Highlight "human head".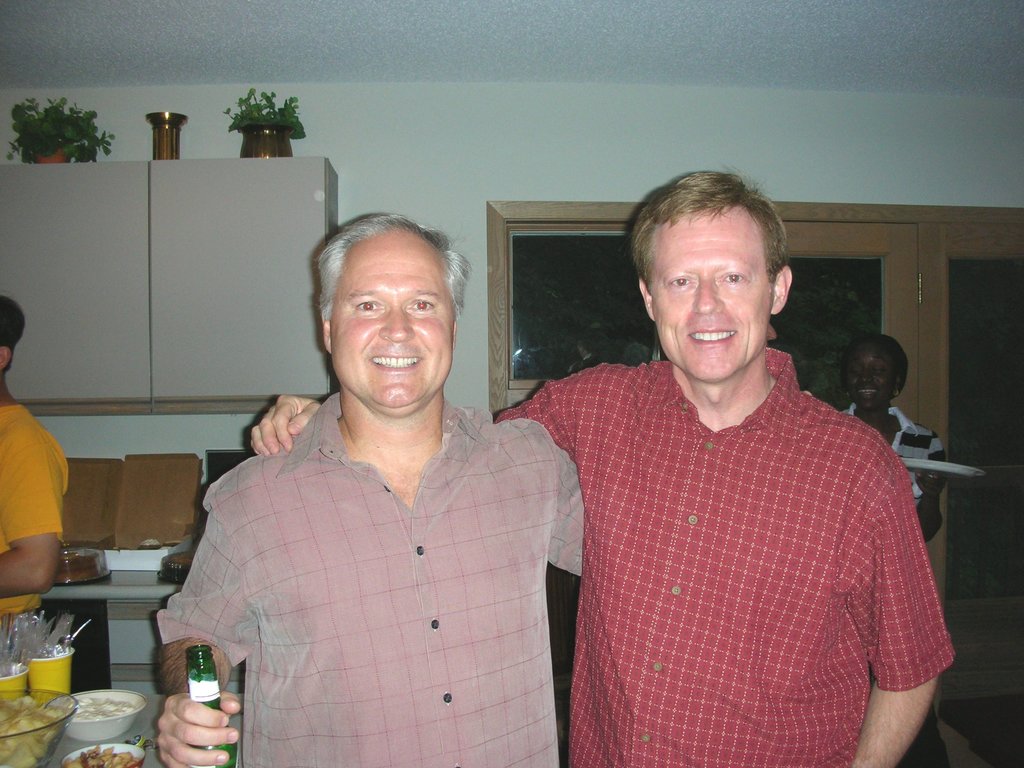
Highlighted region: [628,169,792,388].
